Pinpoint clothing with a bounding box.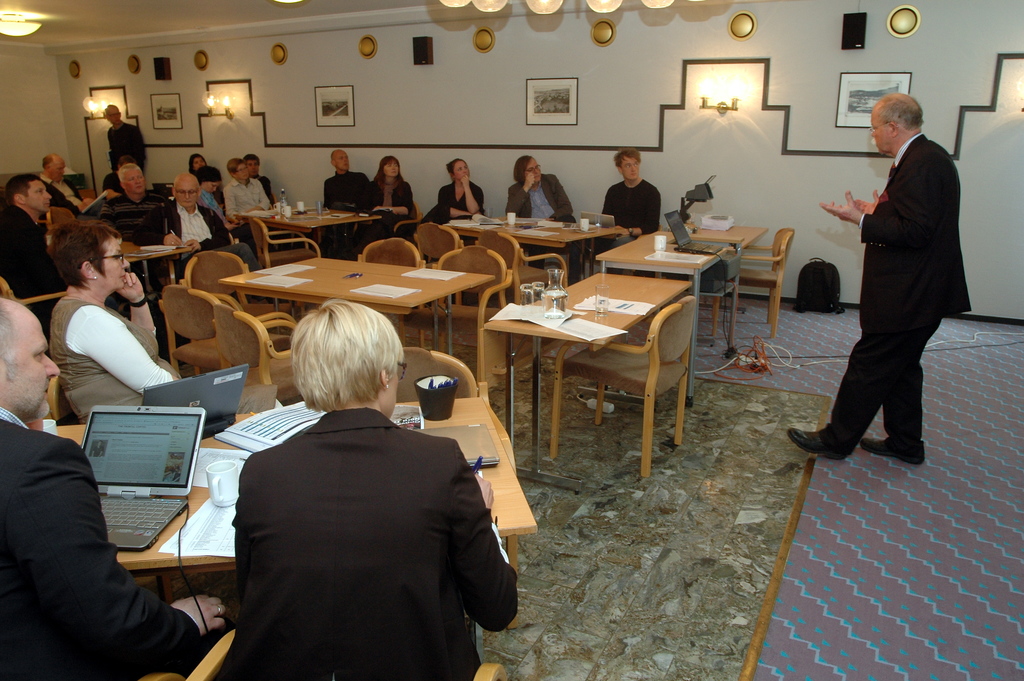
l=42, t=177, r=84, b=218.
